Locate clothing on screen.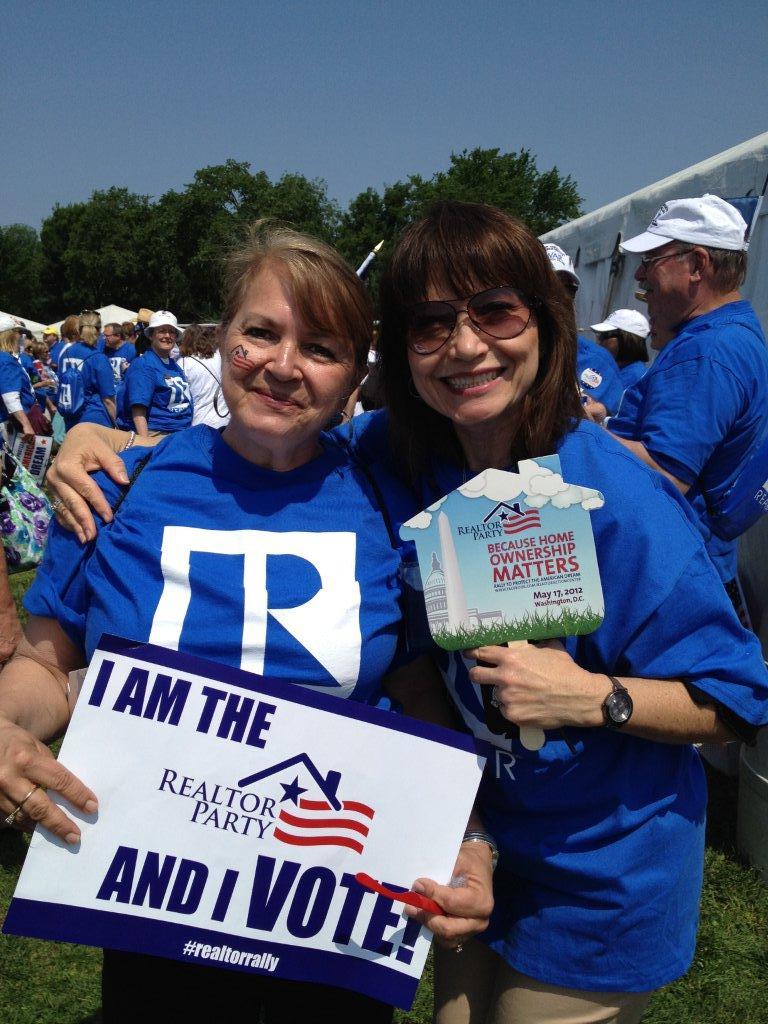
On screen at 0/351/38/432.
